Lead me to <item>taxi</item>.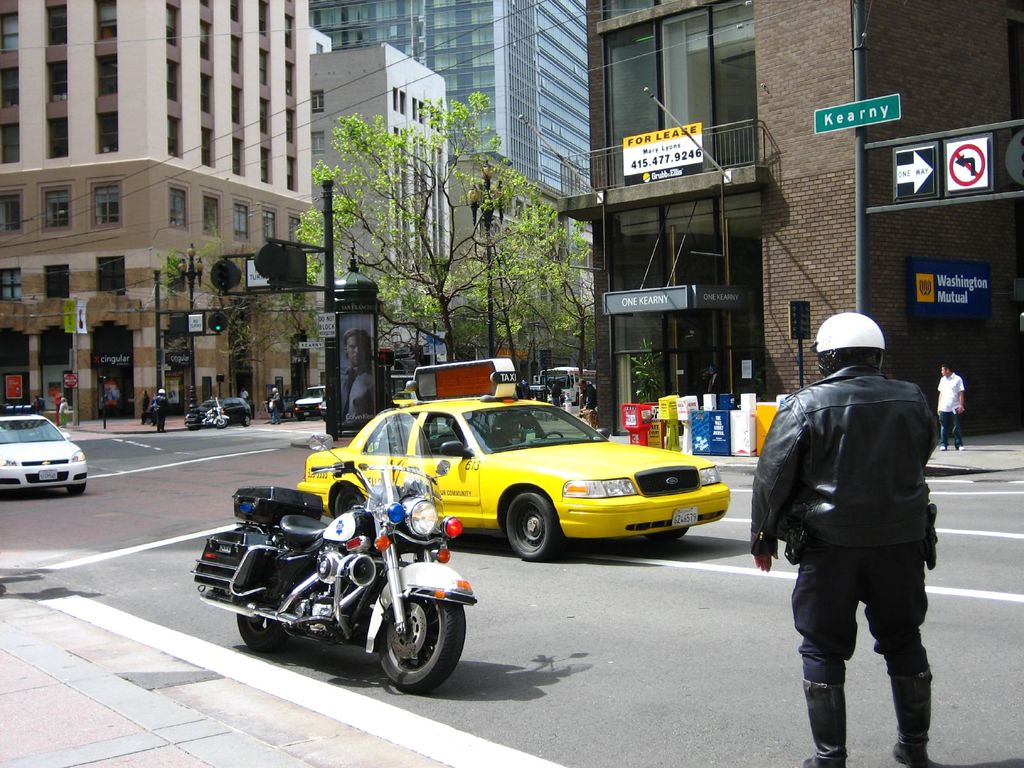
Lead to pyautogui.locateOnScreen(390, 387, 419, 411).
